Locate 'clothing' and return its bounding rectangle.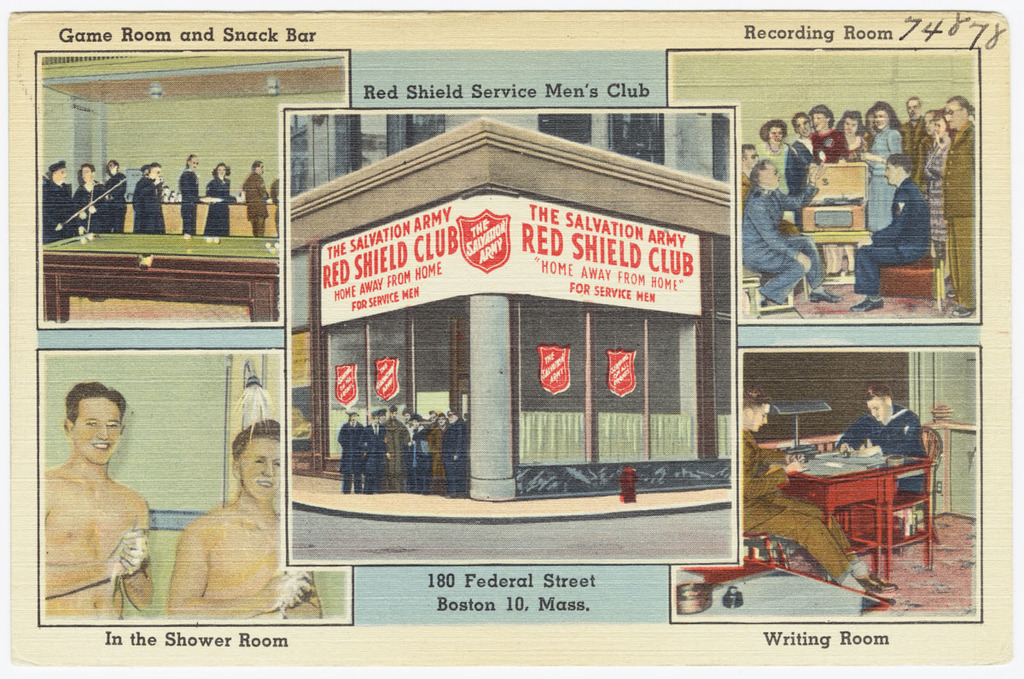
bbox(139, 179, 166, 236).
